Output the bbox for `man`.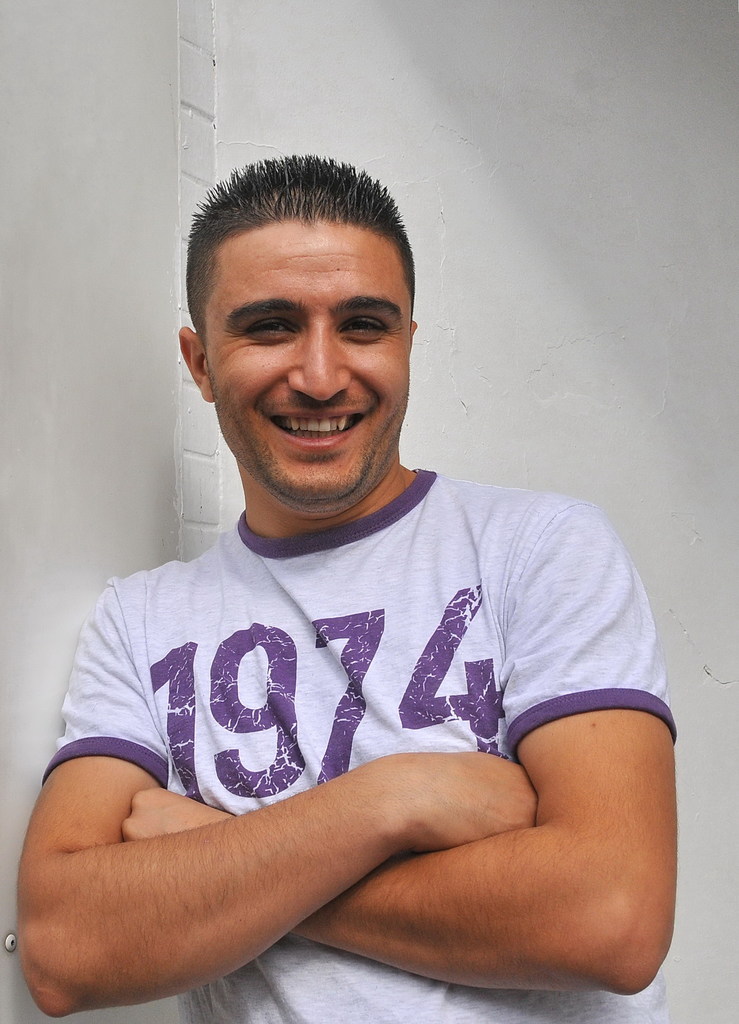
locate(45, 150, 687, 1023).
